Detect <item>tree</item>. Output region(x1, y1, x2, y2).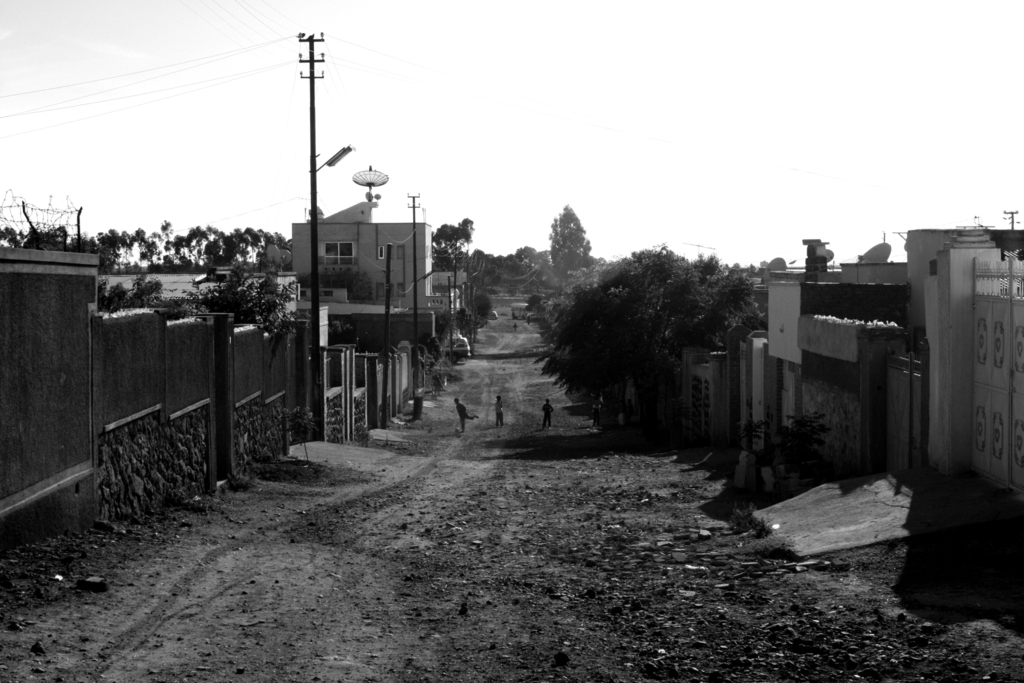
region(432, 250, 464, 270).
